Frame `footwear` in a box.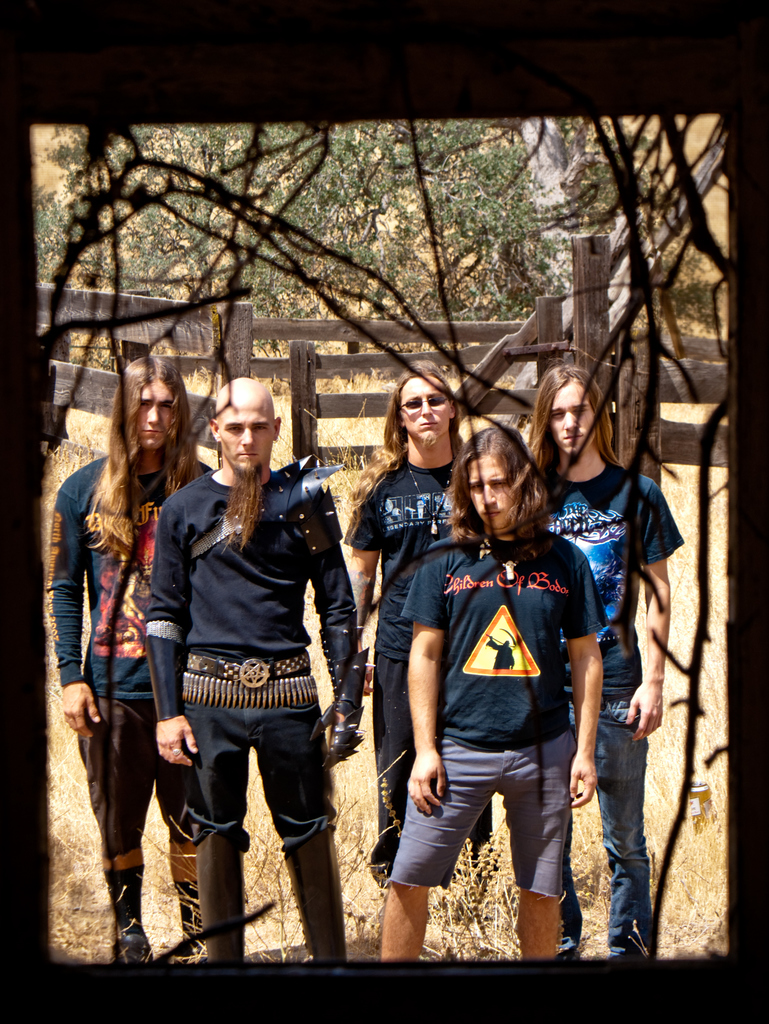
115 934 154 967.
